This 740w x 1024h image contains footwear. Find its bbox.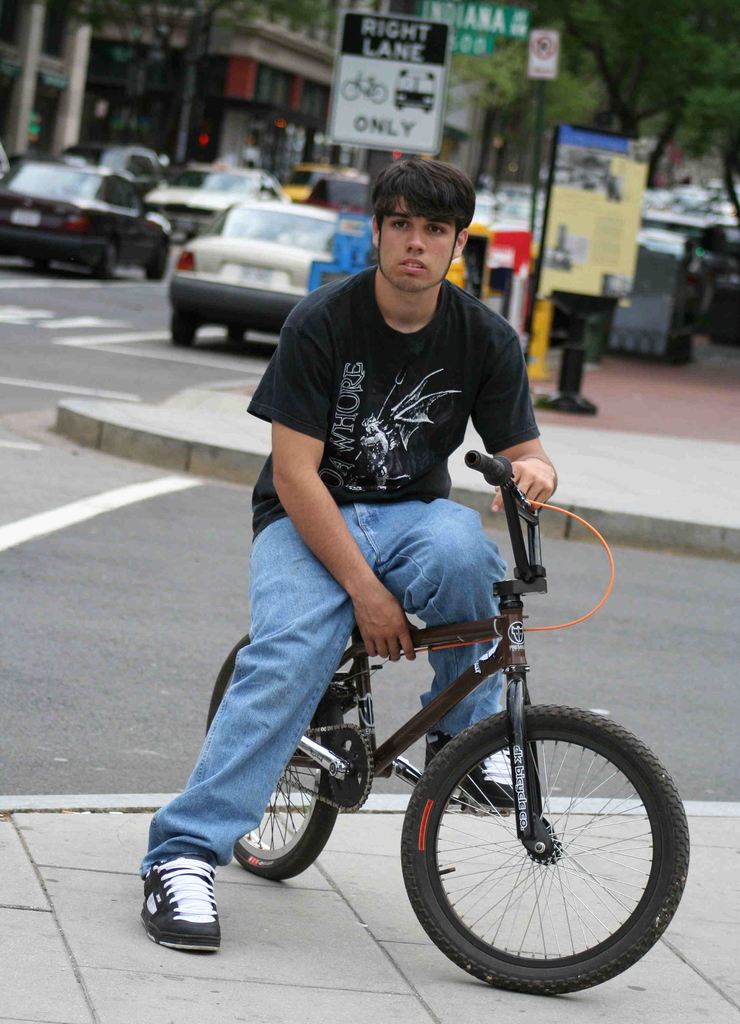
[x1=138, y1=849, x2=226, y2=948].
